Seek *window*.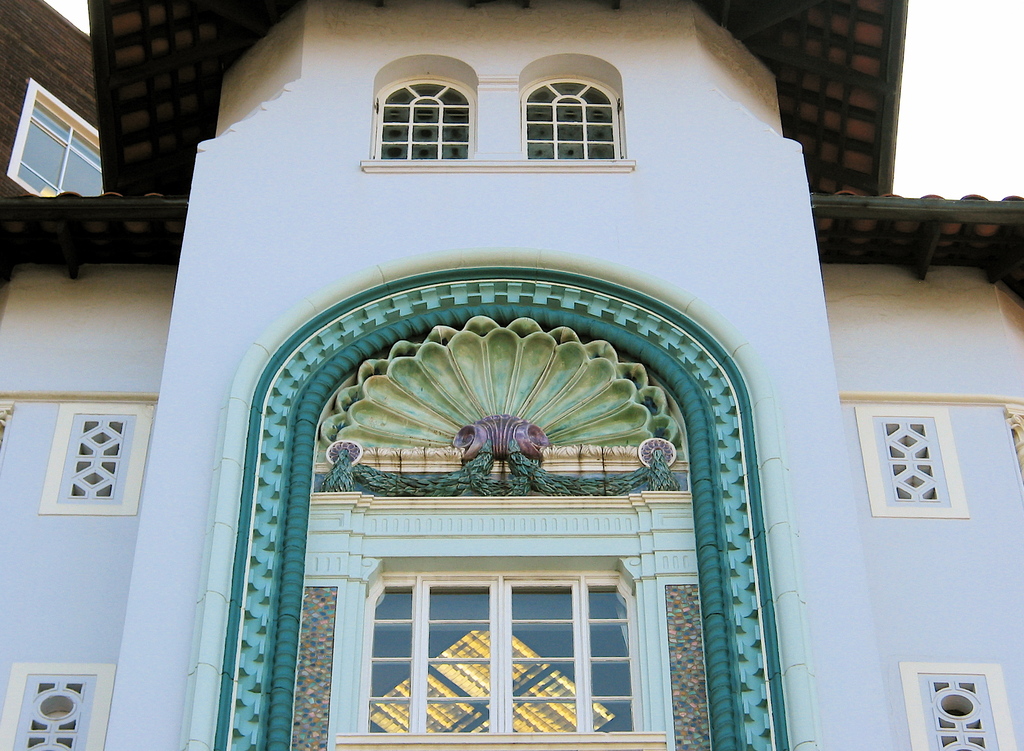
(509,43,635,167).
